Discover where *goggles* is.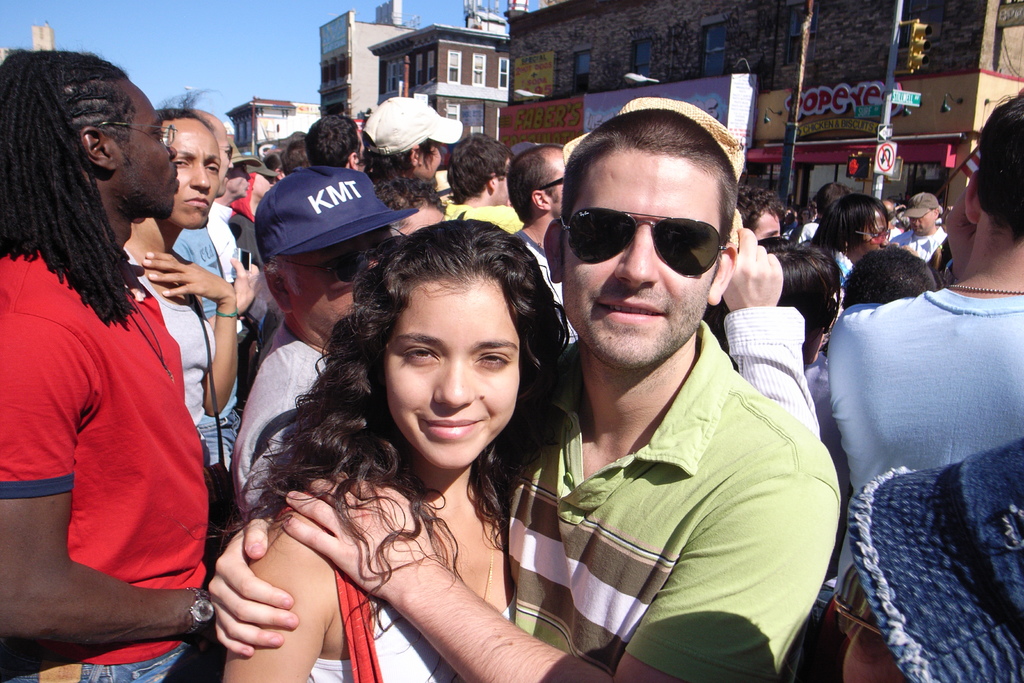
Discovered at [274,228,410,283].
